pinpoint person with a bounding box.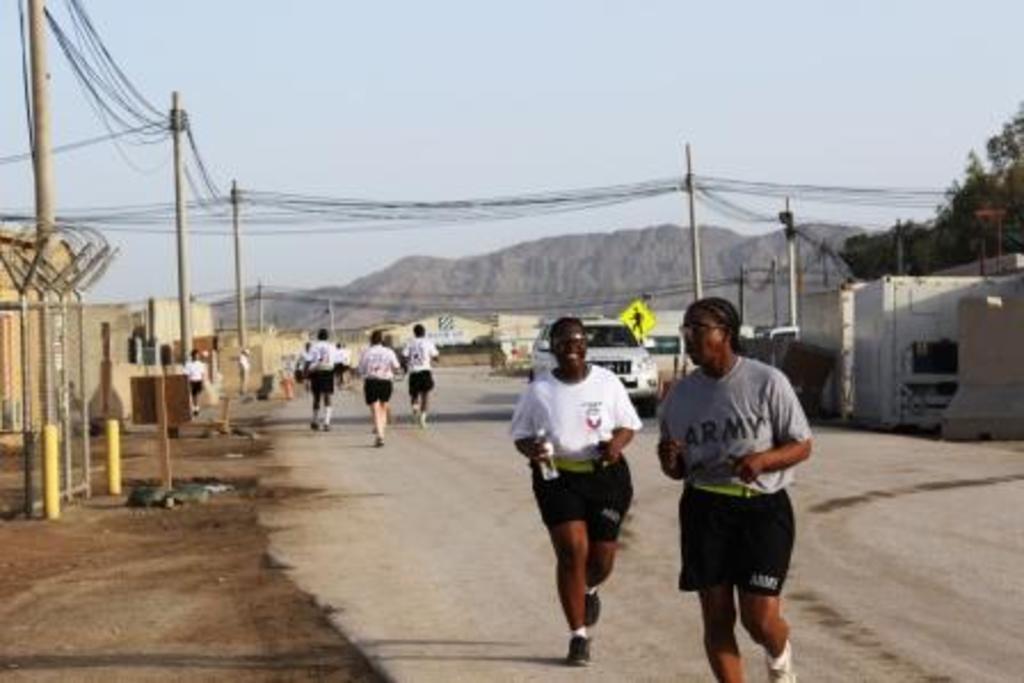
crop(366, 327, 398, 445).
